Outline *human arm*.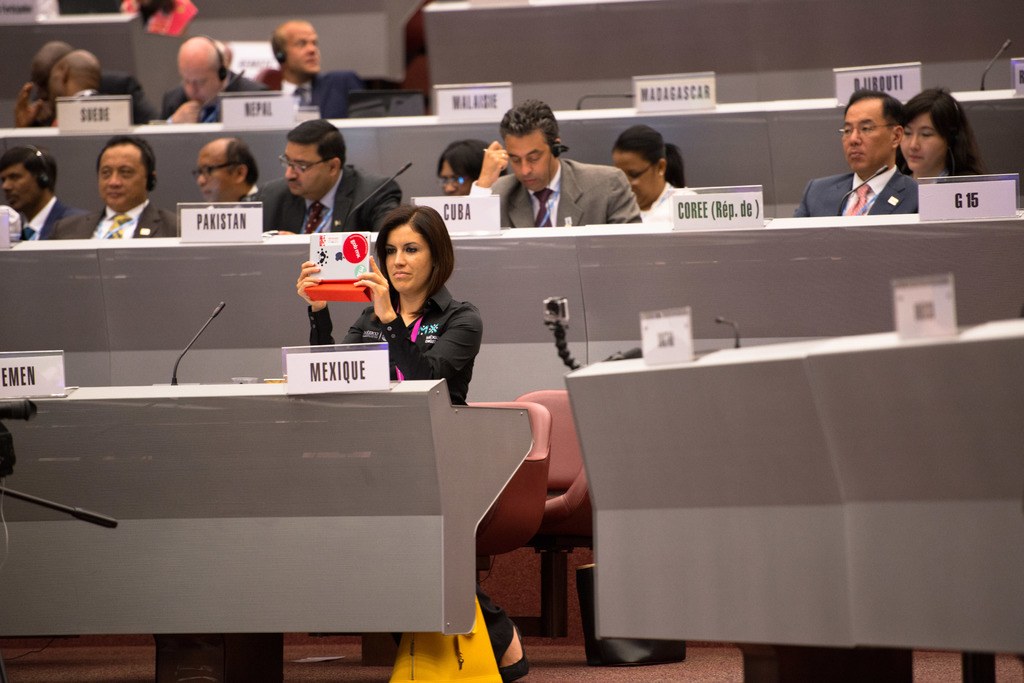
Outline: Rect(166, 100, 199, 122).
